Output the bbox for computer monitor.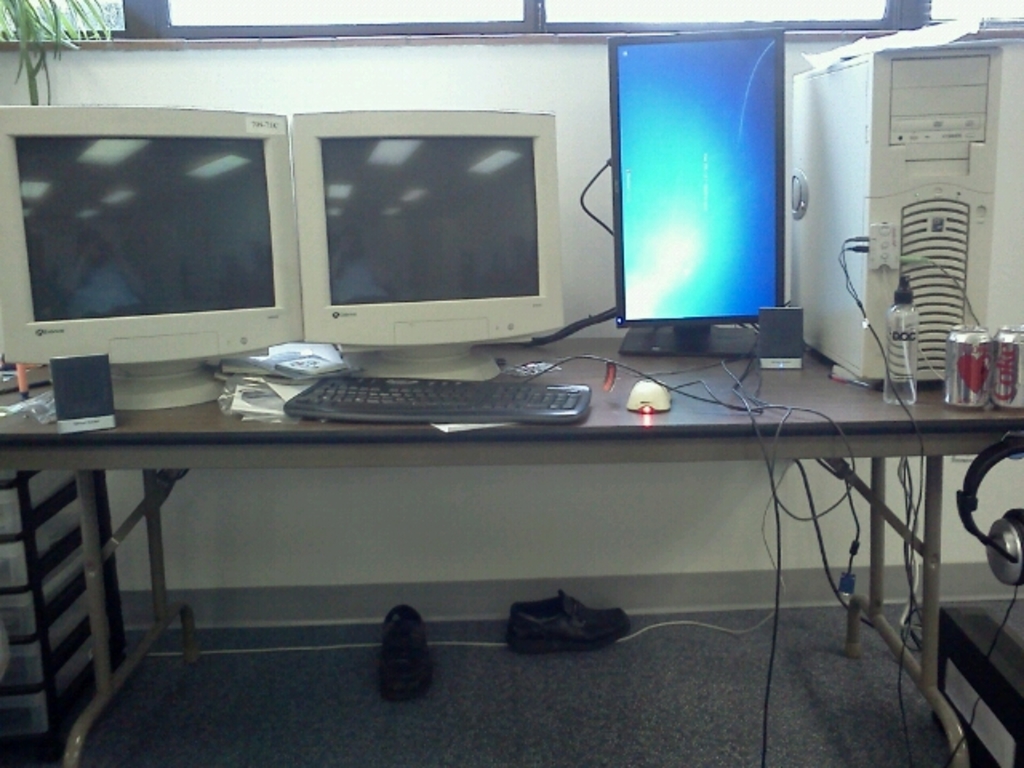
left=291, top=106, right=562, bottom=378.
